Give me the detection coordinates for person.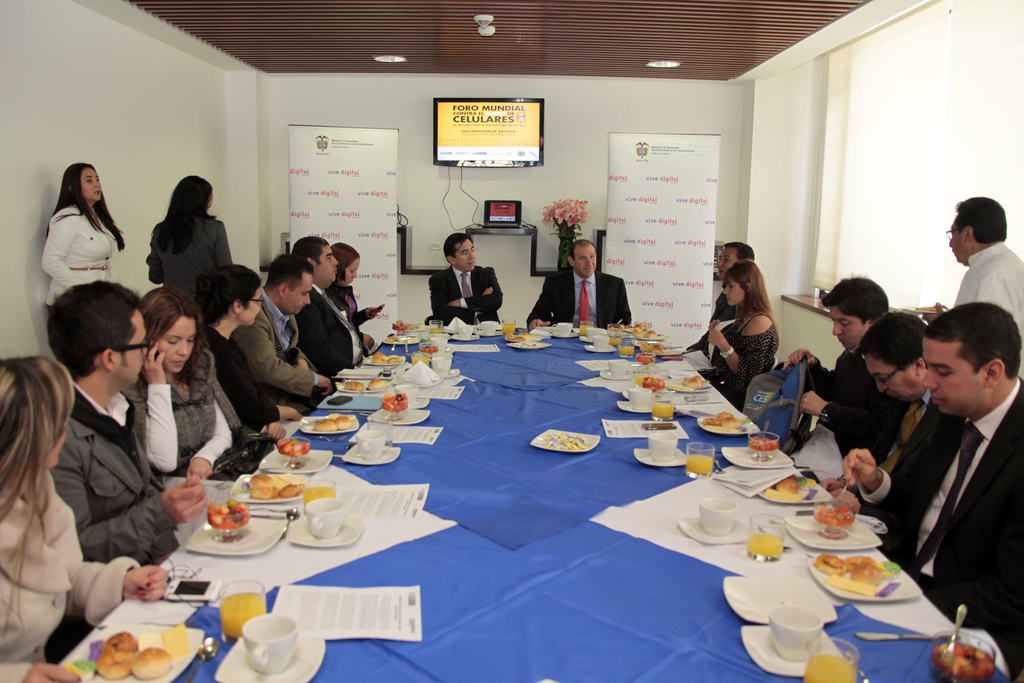
bbox=[431, 228, 502, 333].
